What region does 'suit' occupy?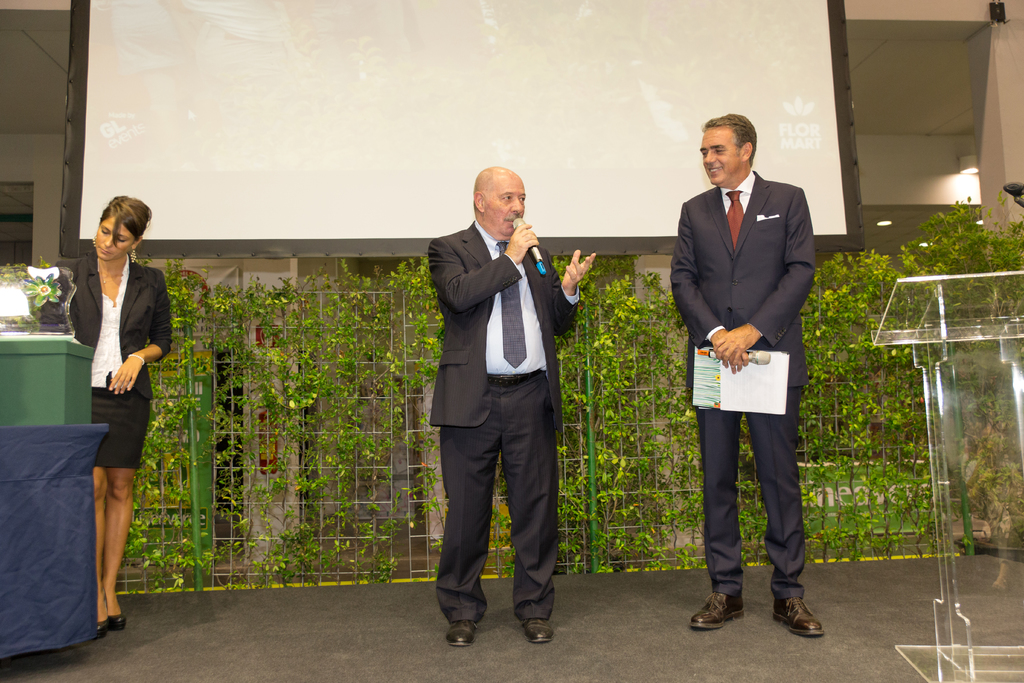
665, 165, 817, 600.
